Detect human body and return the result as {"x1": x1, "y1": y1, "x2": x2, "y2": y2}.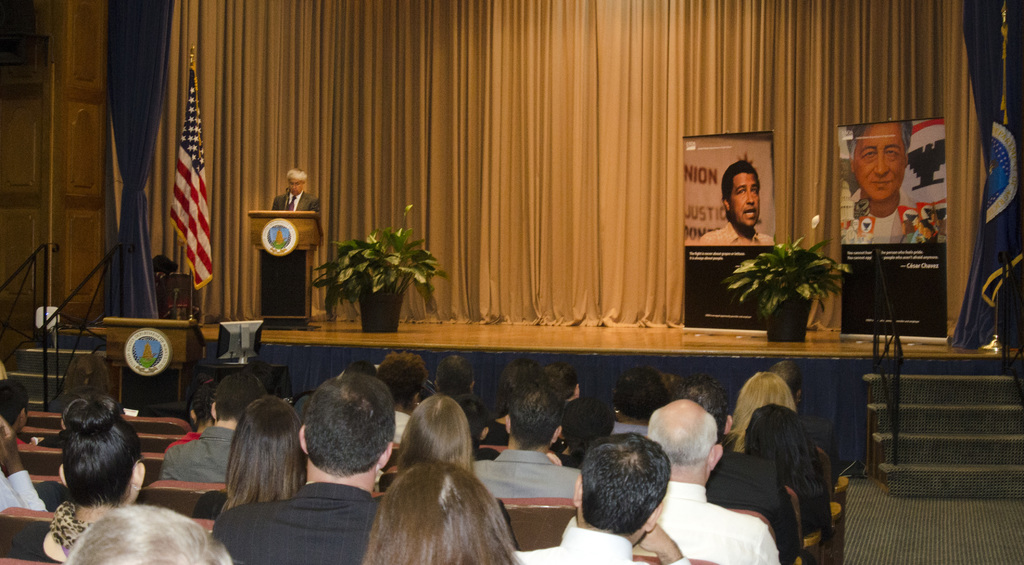
{"x1": 273, "y1": 170, "x2": 318, "y2": 211}.
